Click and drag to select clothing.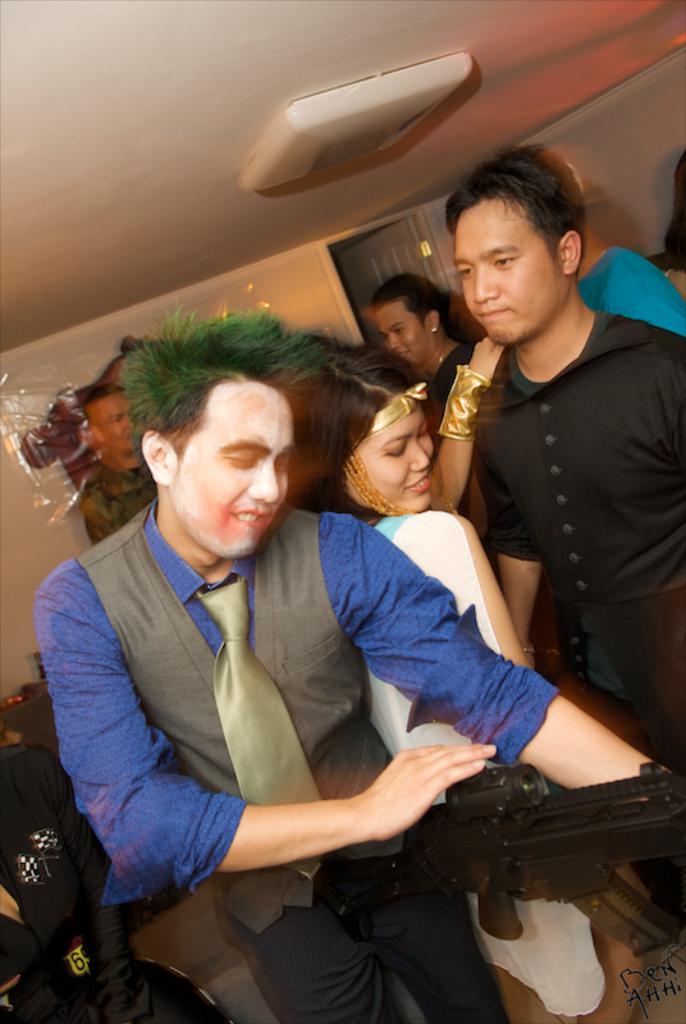
Selection: x1=576, y1=248, x2=685, y2=328.
